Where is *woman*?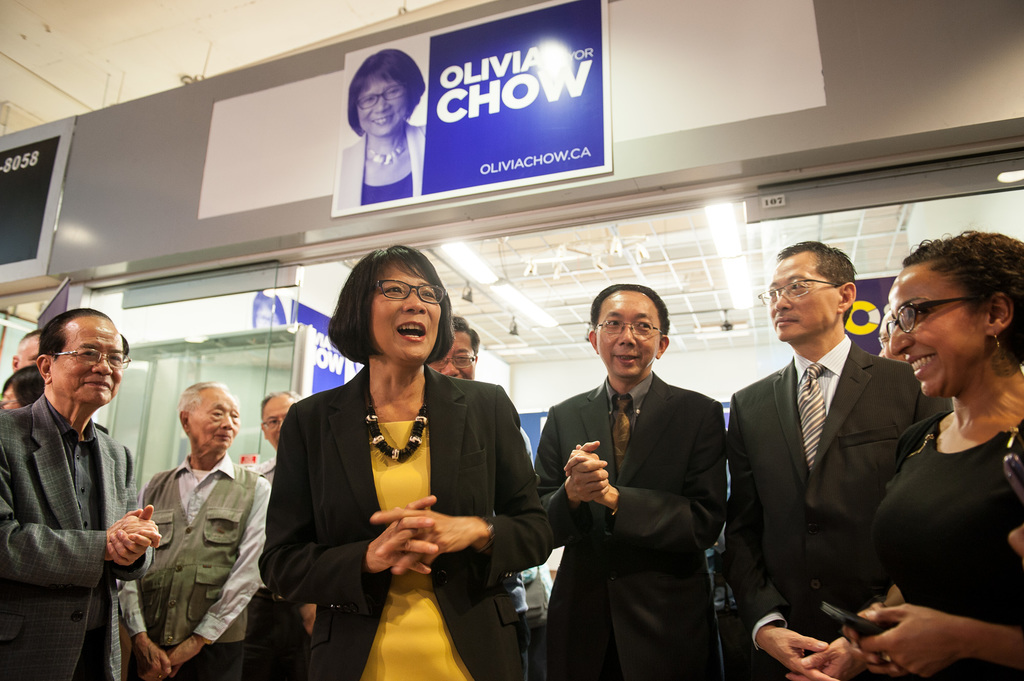
crop(838, 228, 1023, 680).
